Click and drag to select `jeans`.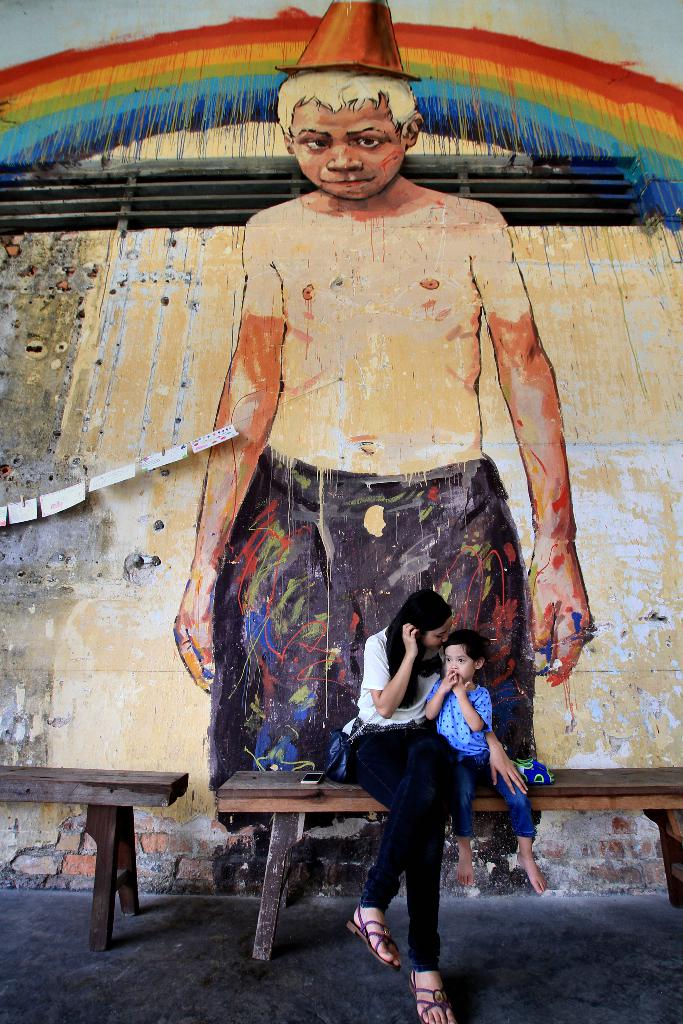
Selection: left=451, top=753, right=537, bottom=838.
